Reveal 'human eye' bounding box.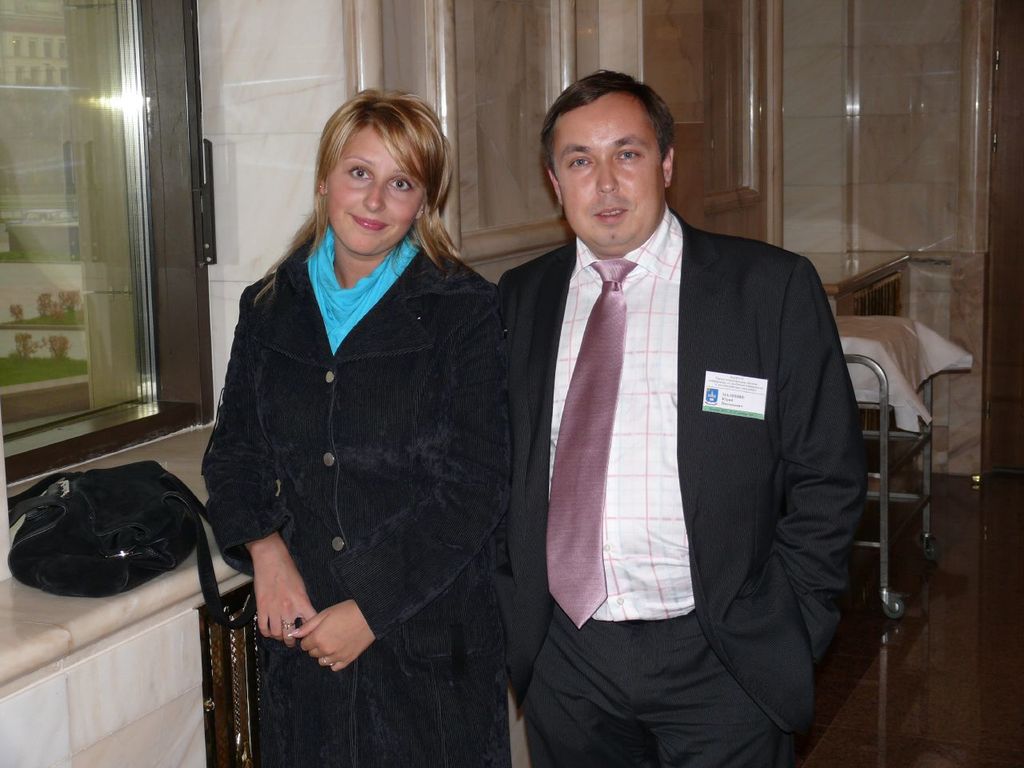
Revealed: <box>385,175,413,193</box>.
